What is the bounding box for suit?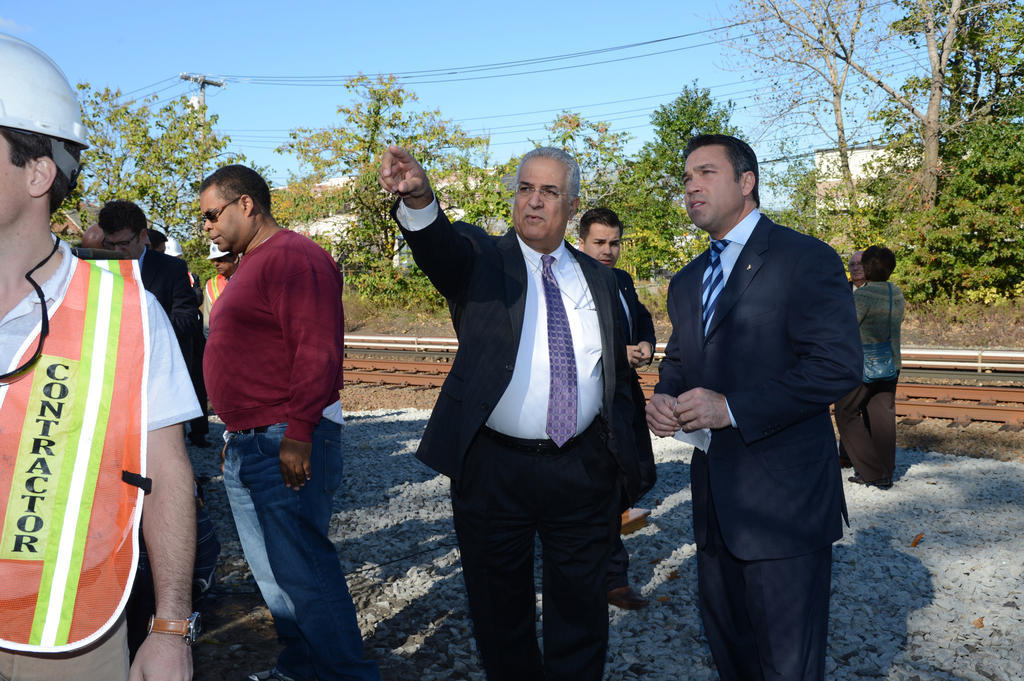
select_region(392, 216, 620, 680).
